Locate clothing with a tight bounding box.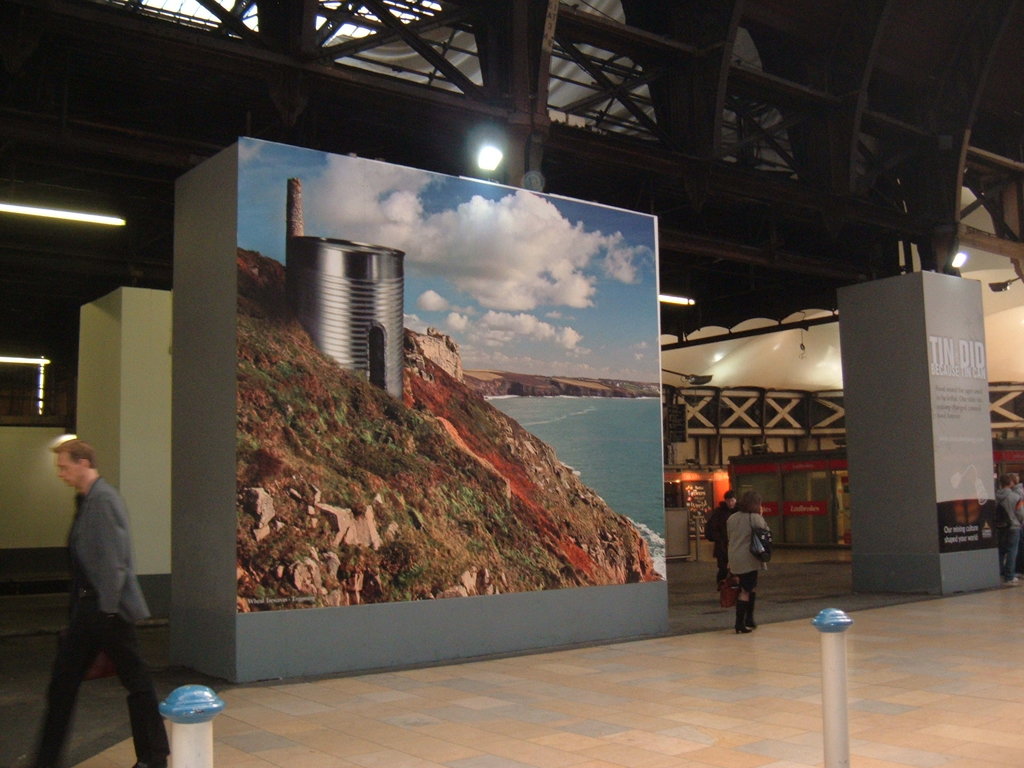
left=35, top=445, right=161, bottom=740.
